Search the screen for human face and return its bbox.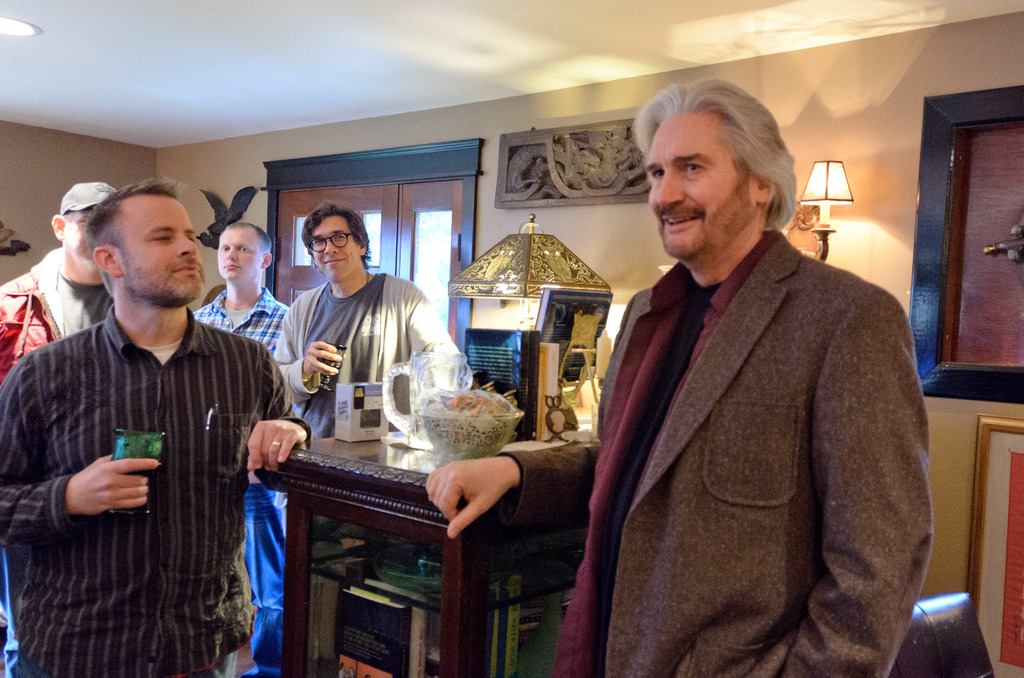
Found: locate(220, 234, 255, 282).
